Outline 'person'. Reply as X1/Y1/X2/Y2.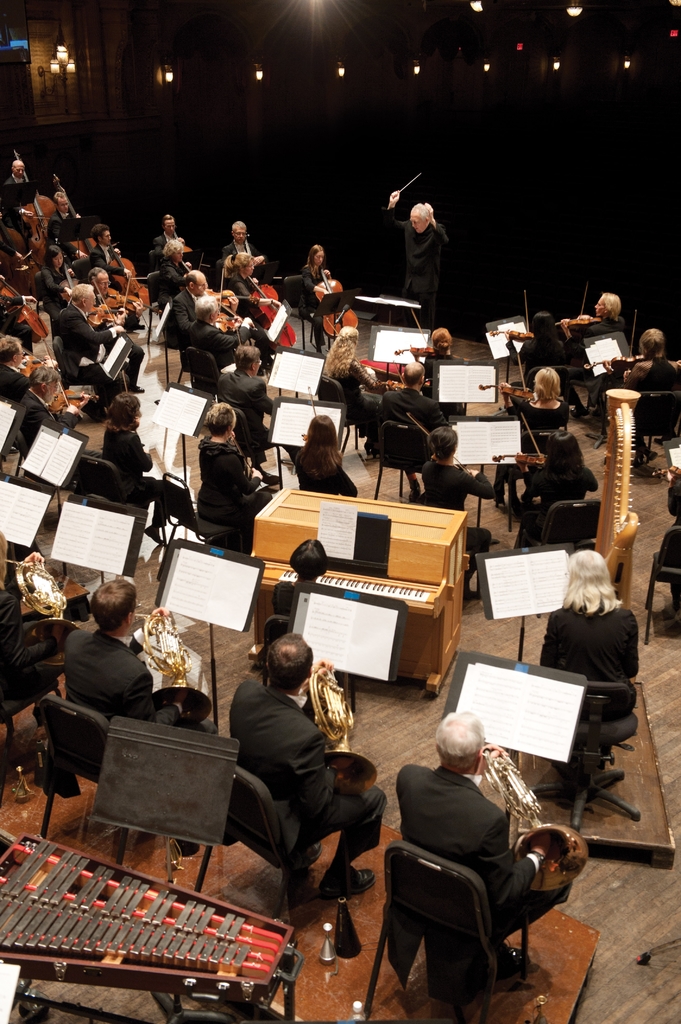
1/364/79/460.
